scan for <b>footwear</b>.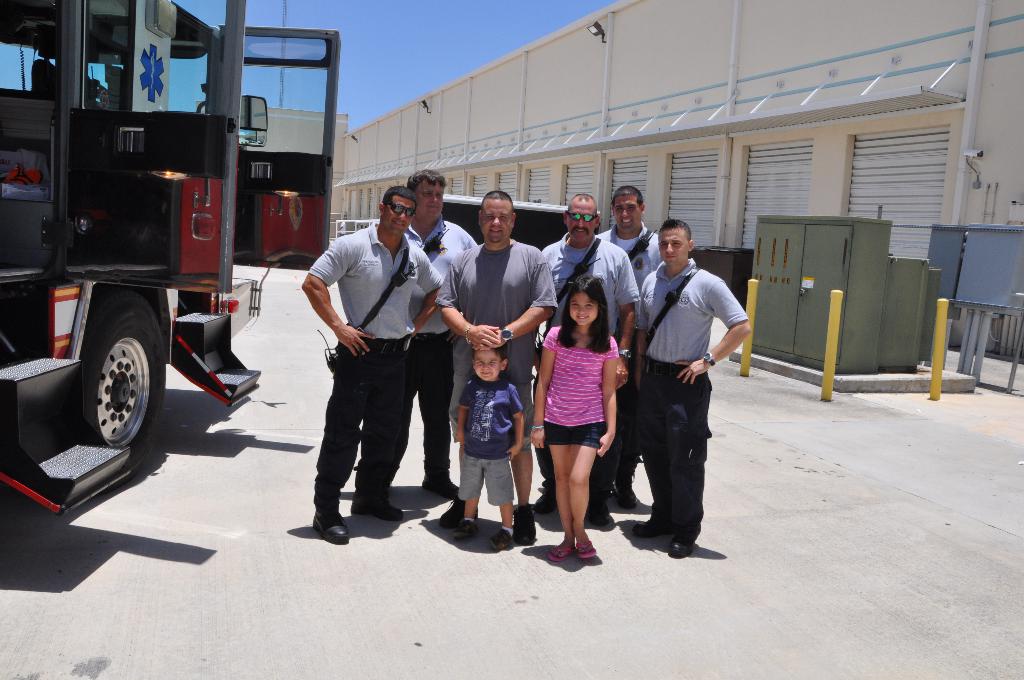
Scan result: <box>420,475,459,501</box>.
